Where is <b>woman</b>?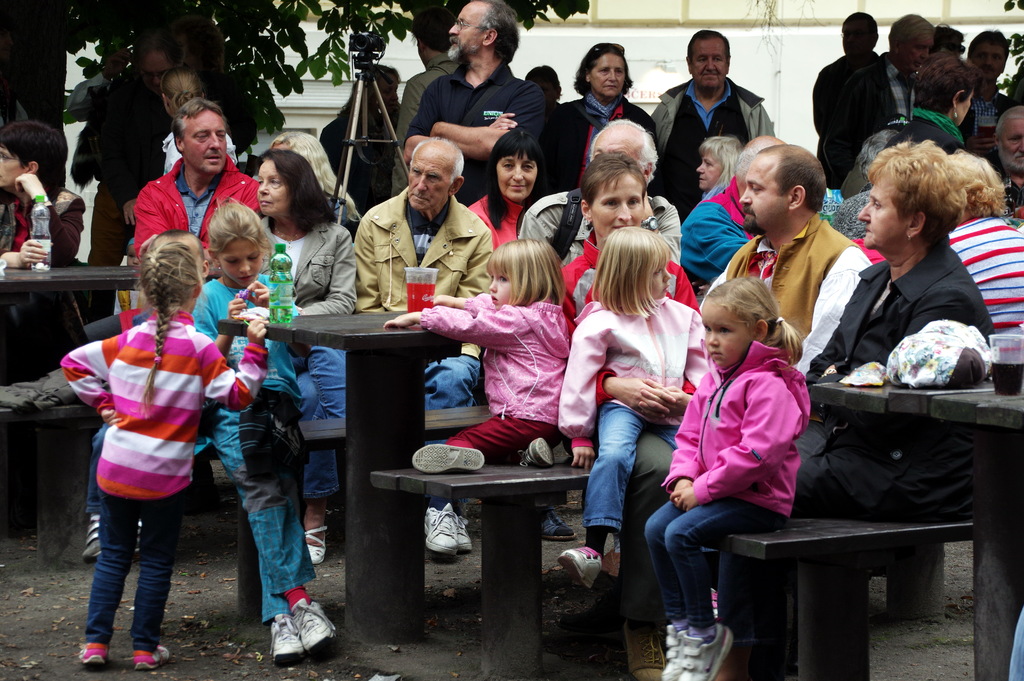
box=[258, 151, 358, 565].
